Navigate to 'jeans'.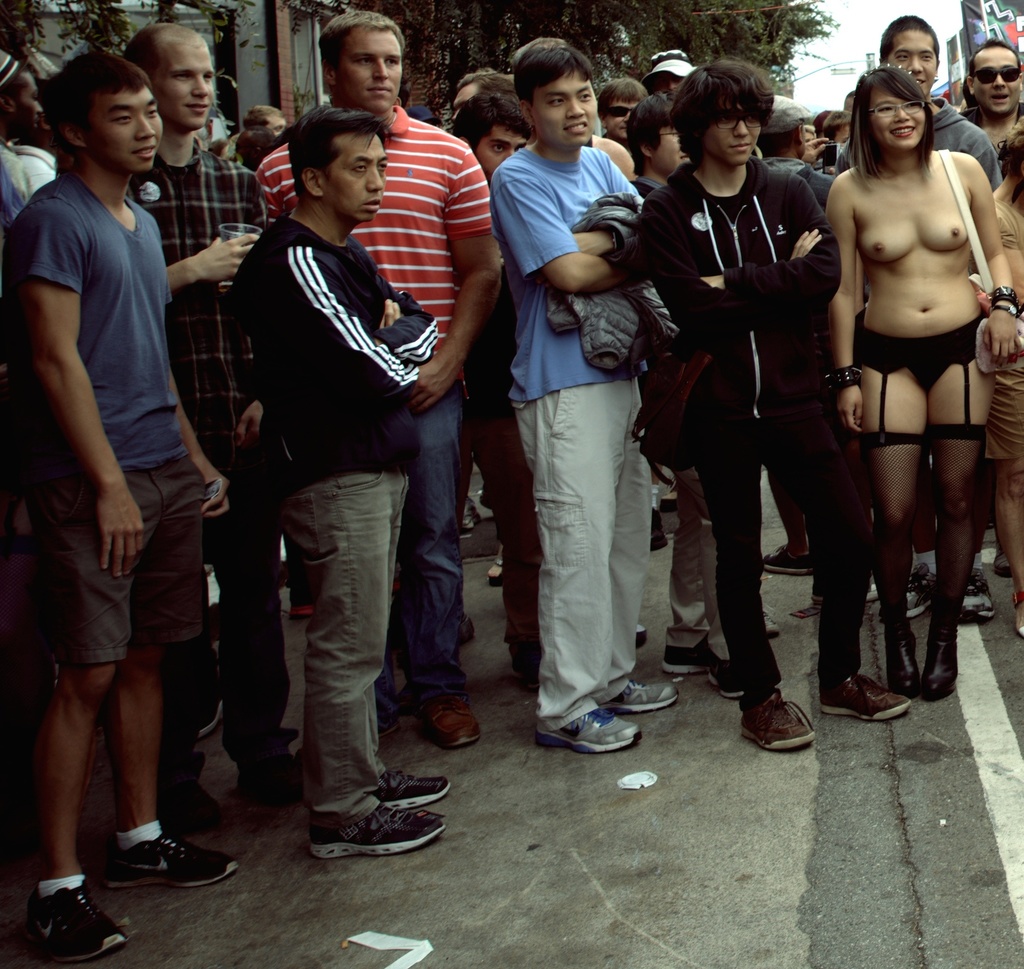
Navigation target: <bbox>412, 379, 469, 709</bbox>.
